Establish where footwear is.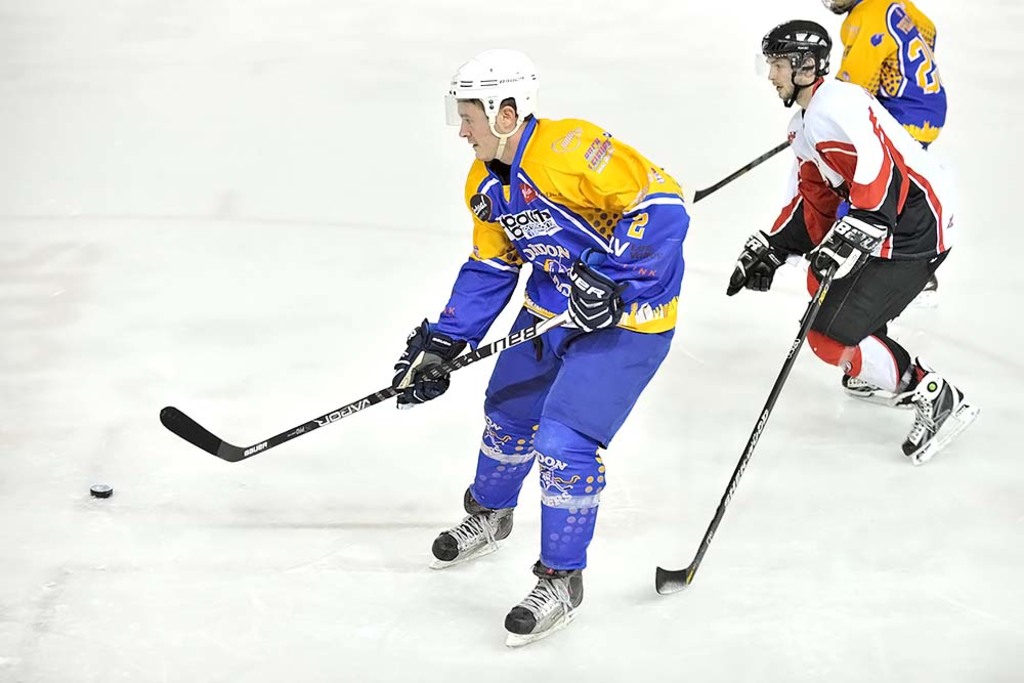
Established at (left=426, top=486, right=514, bottom=559).
